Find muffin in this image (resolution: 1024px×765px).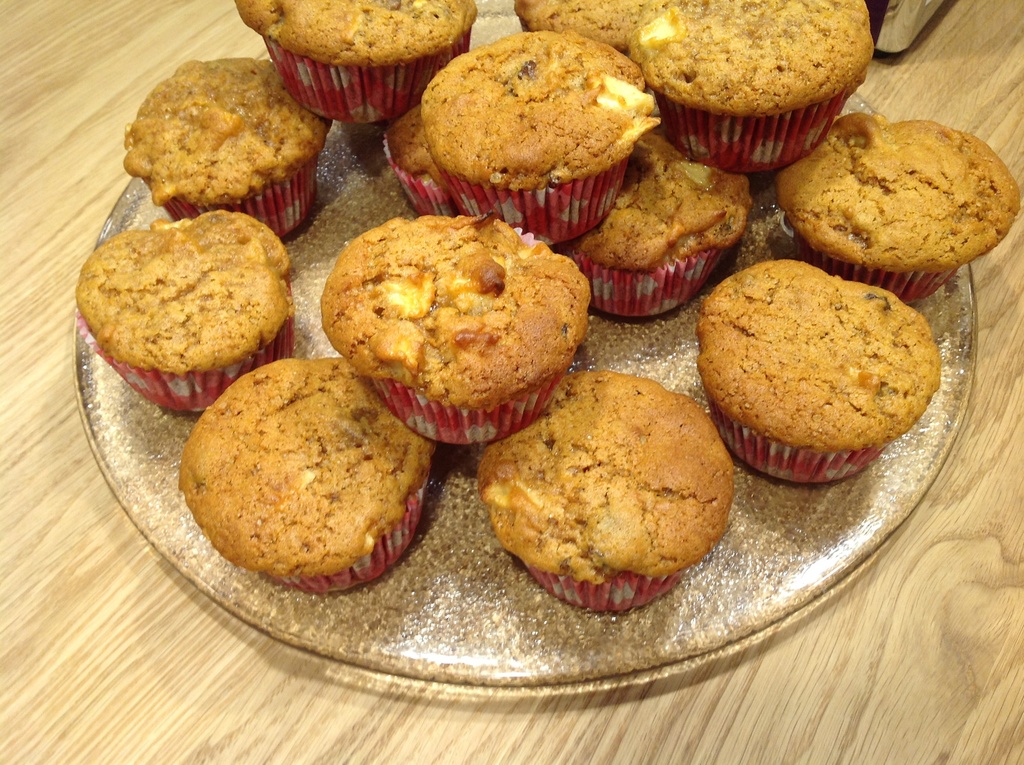
bbox=[175, 357, 431, 600].
